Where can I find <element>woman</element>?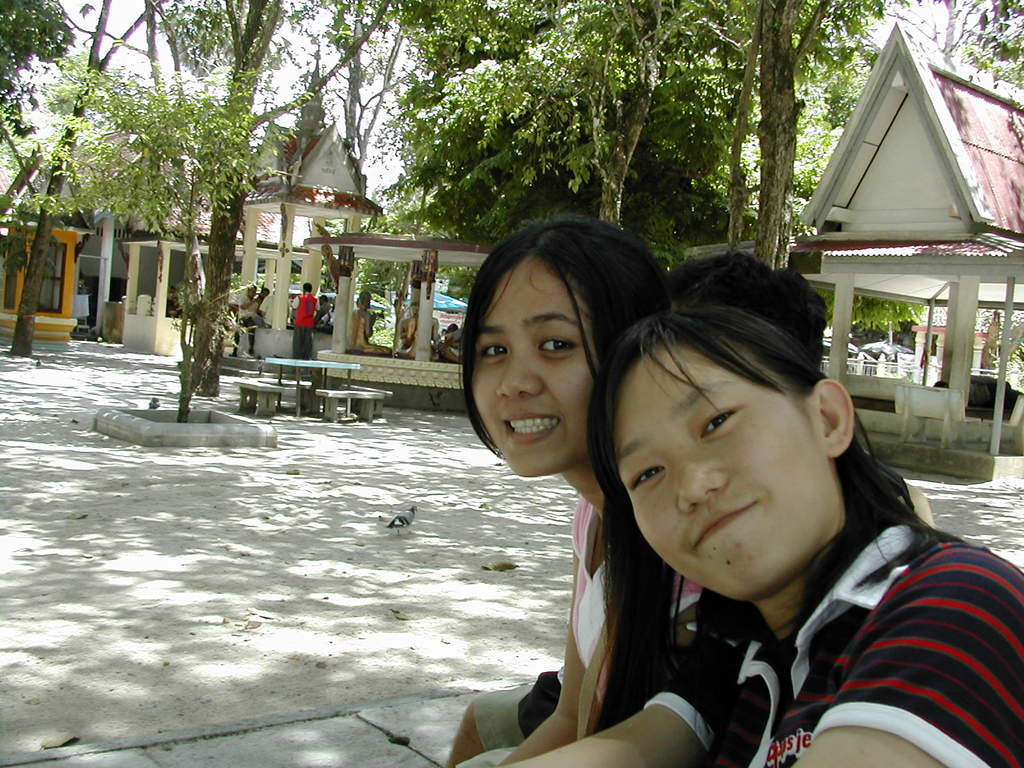
You can find it at pyautogui.locateOnScreen(470, 257, 976, 767).
